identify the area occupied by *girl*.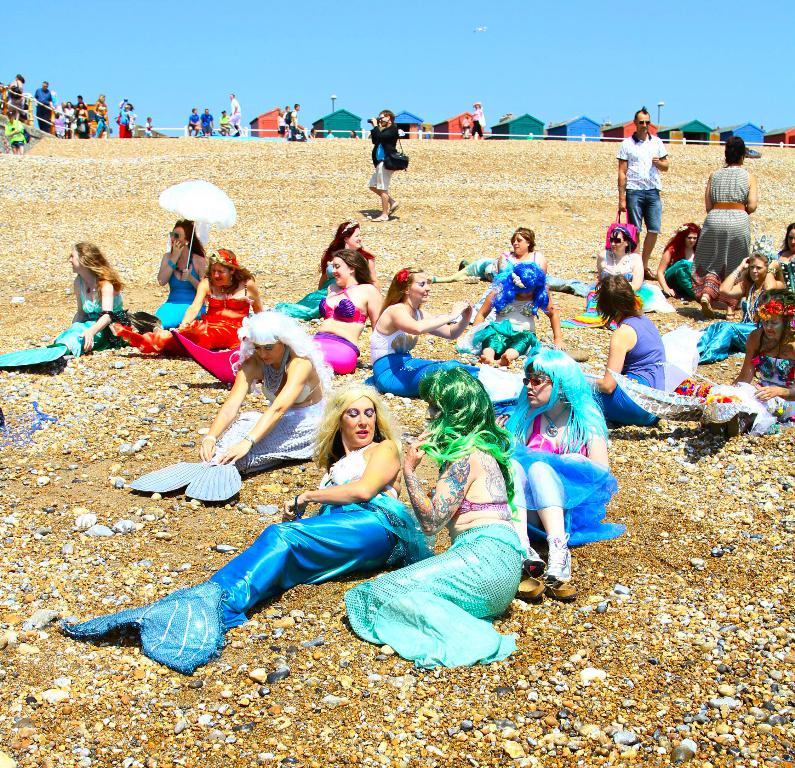
Area: {"left": 23, "top": 227, "right": 137, "bottom": 372}.
